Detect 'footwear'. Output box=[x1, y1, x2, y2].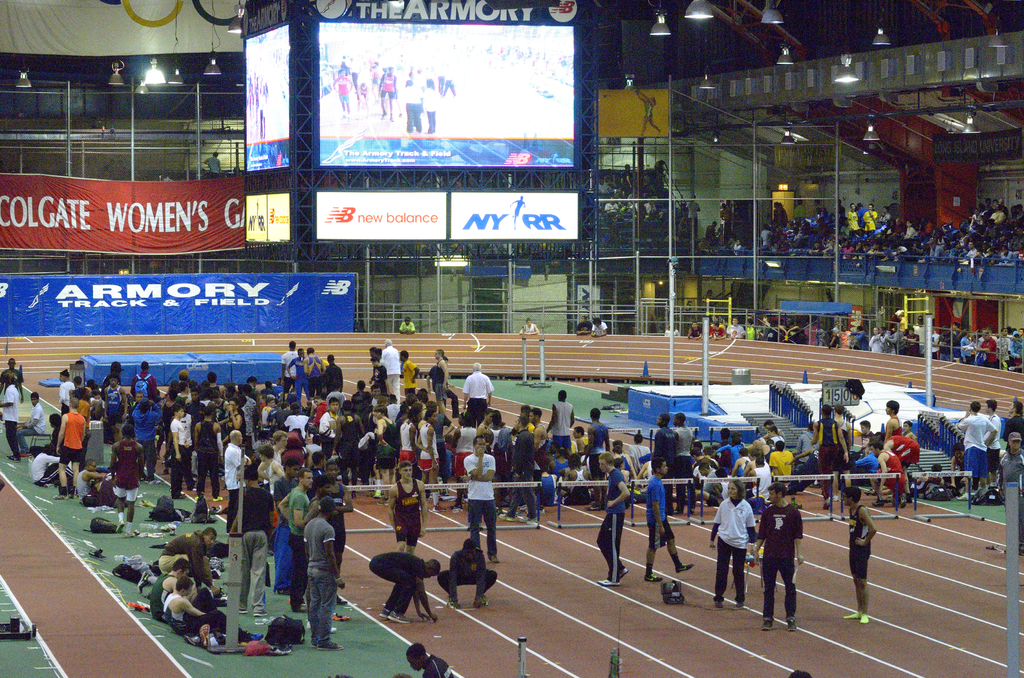
box=[712, 594, 724, 607].
